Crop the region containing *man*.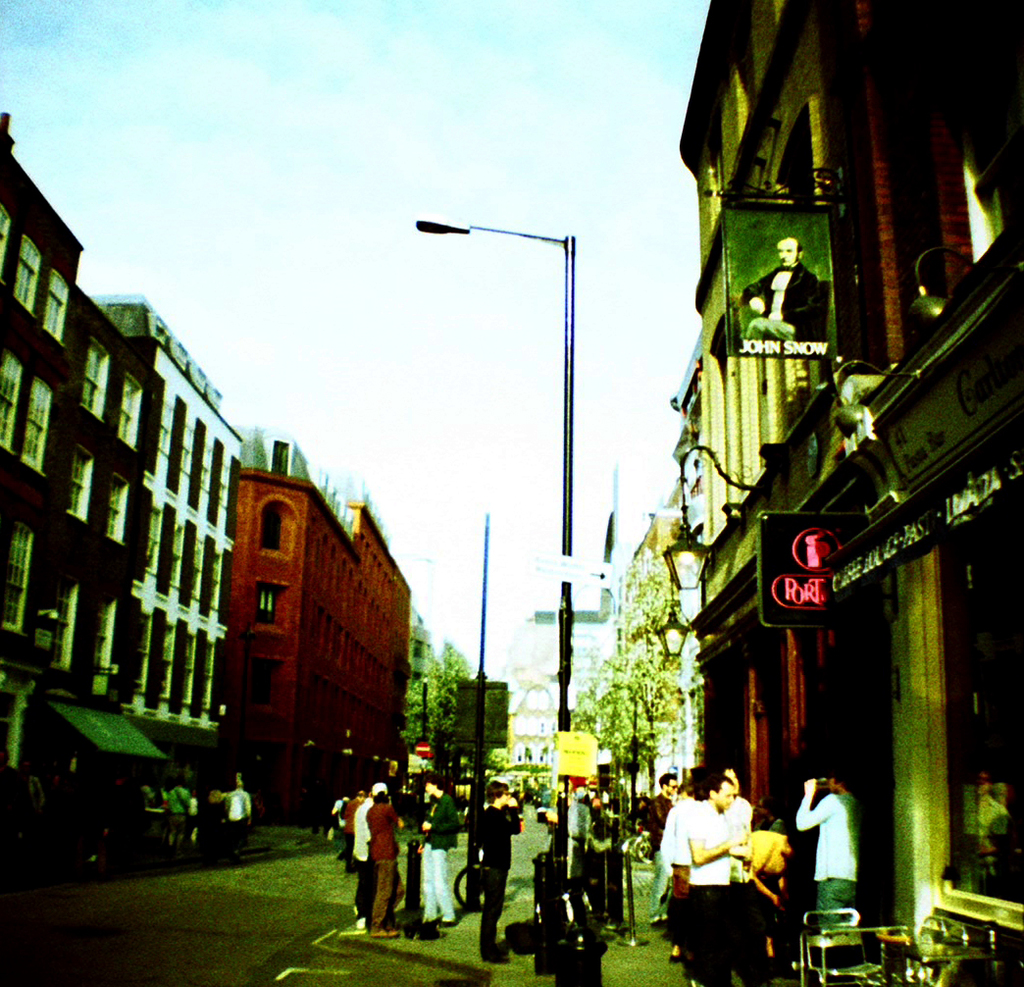
Crop region: region(347, 774, 369, 862).
